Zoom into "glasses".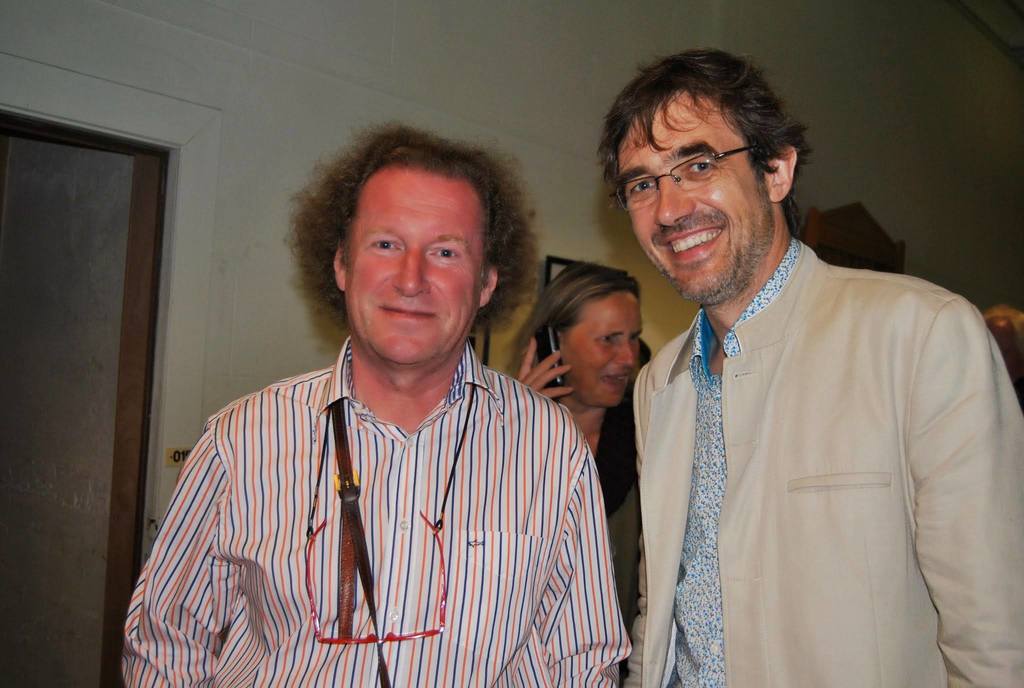
Zoom target: (x1=605, y1=145, x2=780, y2=220).
